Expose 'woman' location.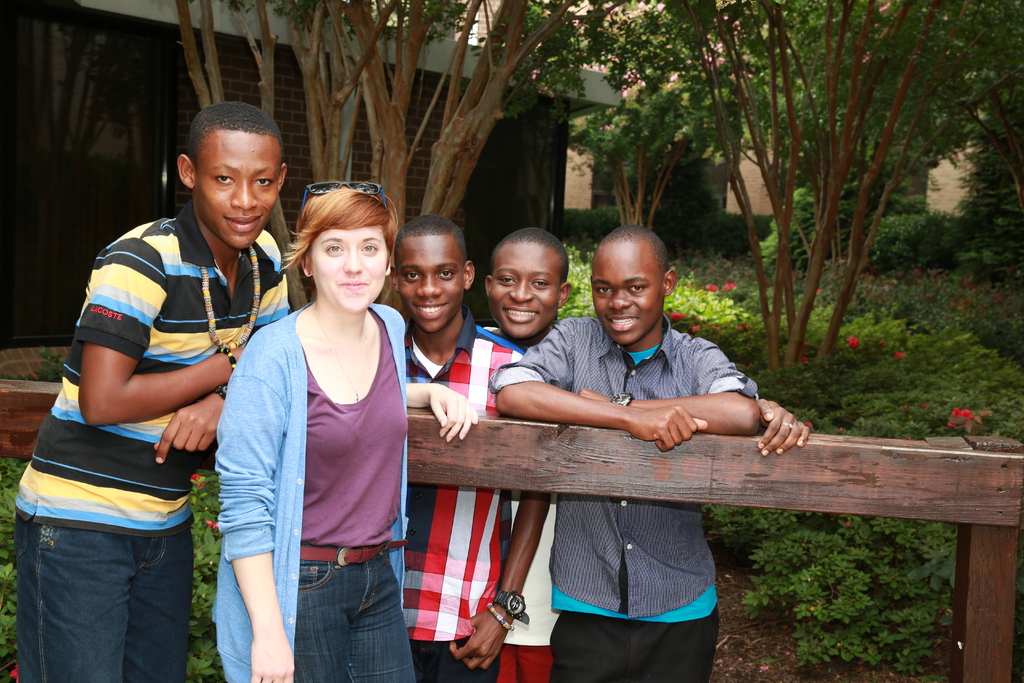
Exposed at pyautogui.locateOnScreen(200, 170, 479, 682).
